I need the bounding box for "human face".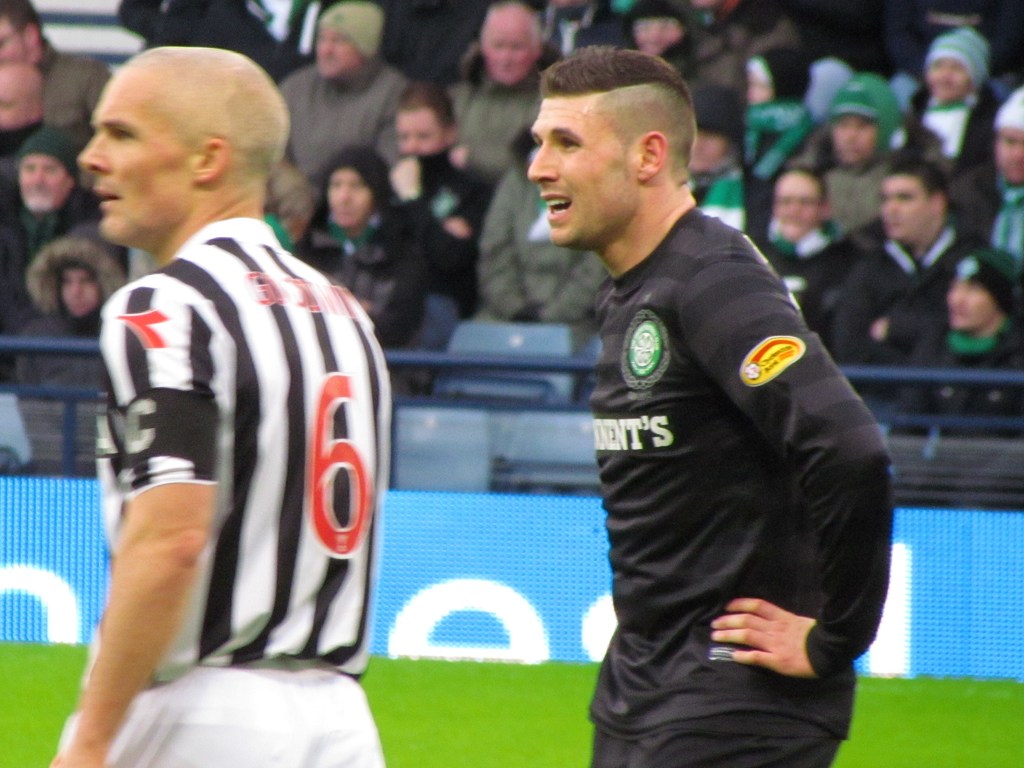
Here it is: BBox(927, 61, 963, 98).
